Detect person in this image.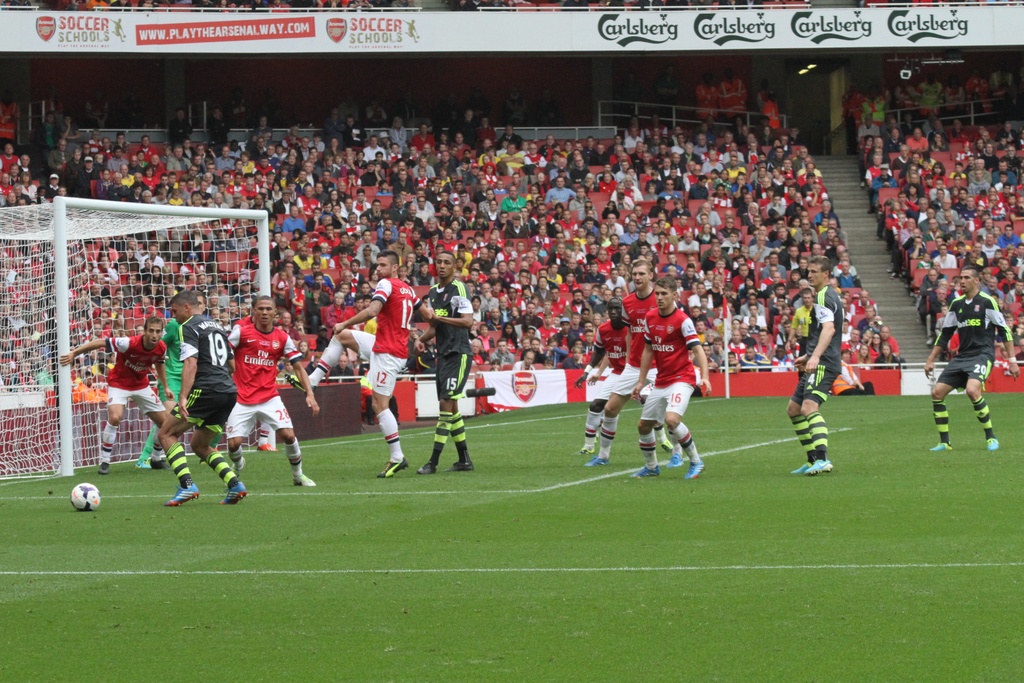
Detection: [790, 256, 844, 475].
